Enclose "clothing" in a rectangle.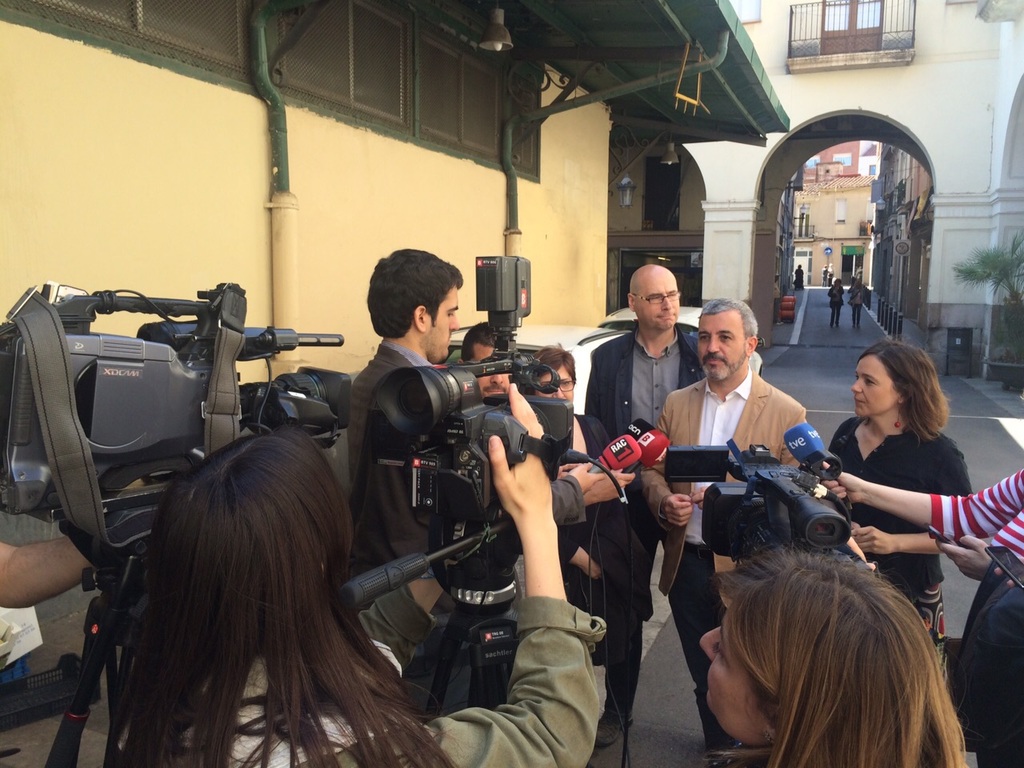
342:334:451:546.
